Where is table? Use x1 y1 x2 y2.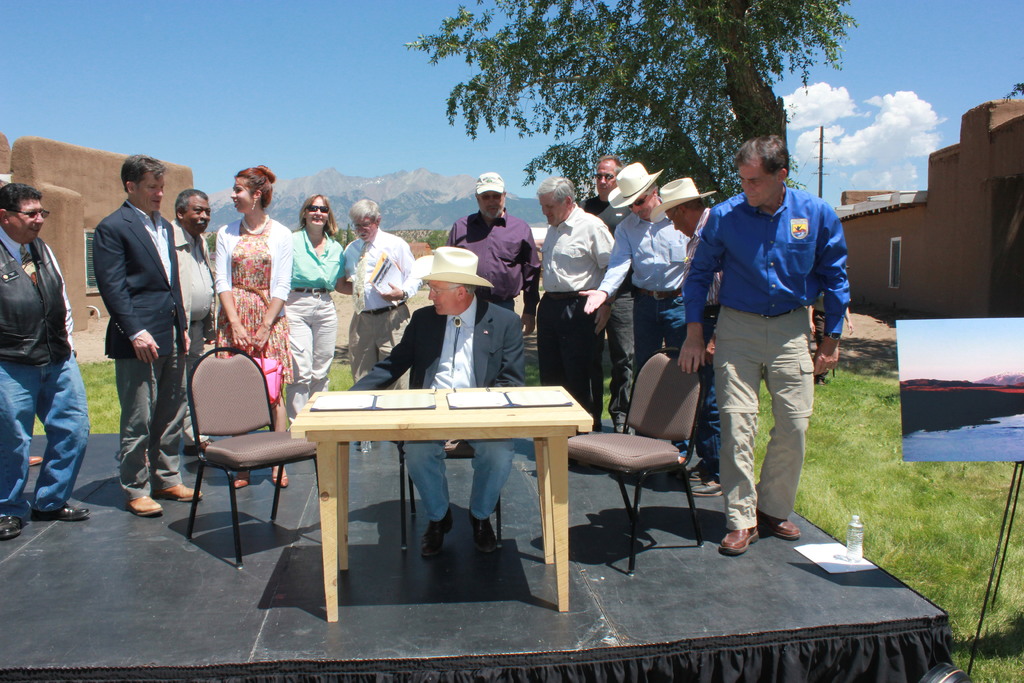
276 385 575 603.
